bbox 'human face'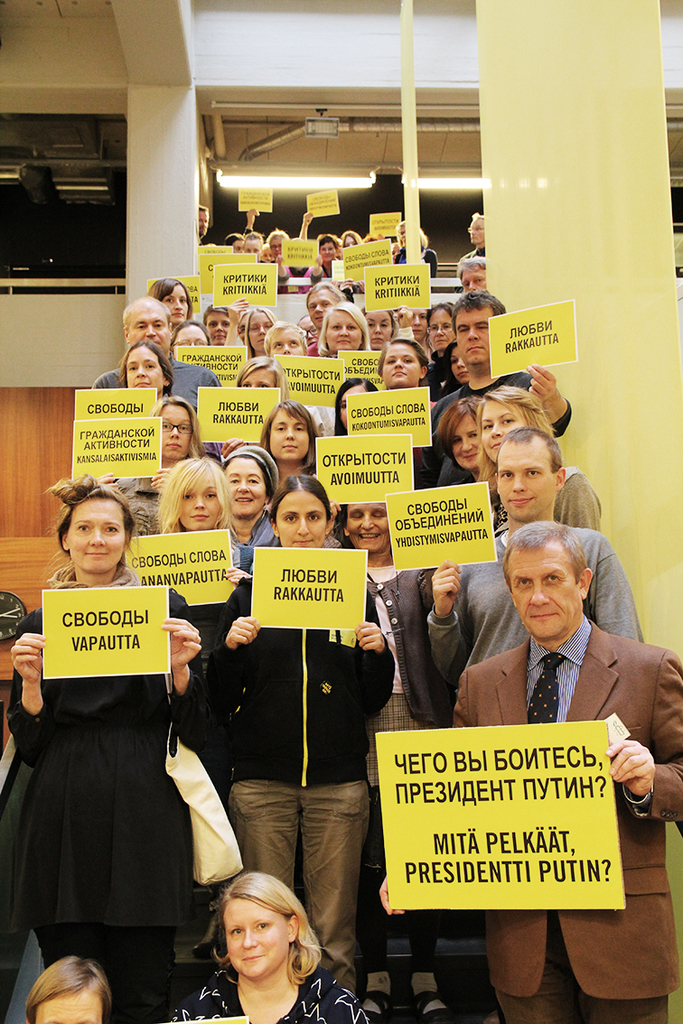
locate(338, 384, 373, 428)
